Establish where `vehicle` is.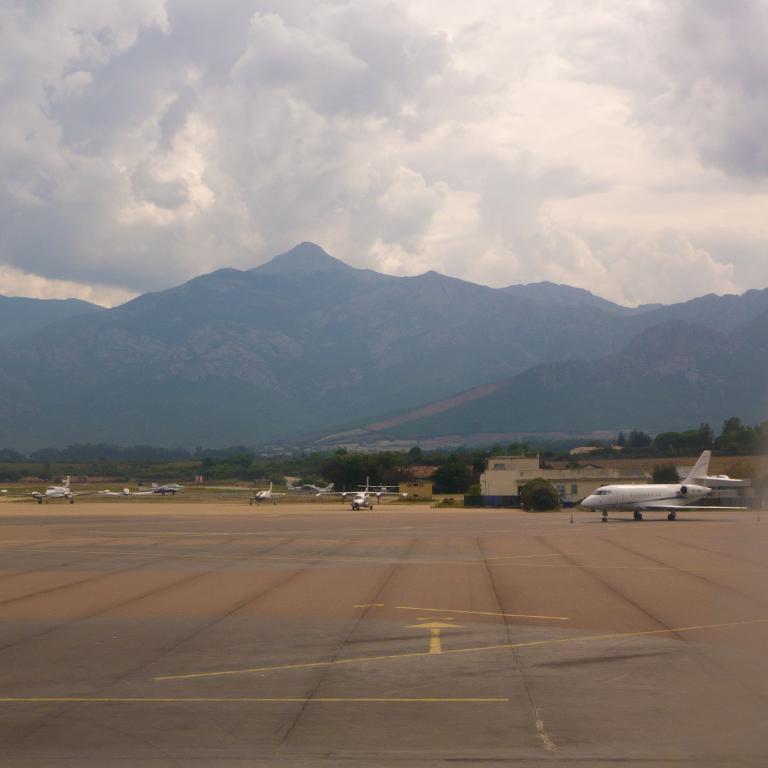
Established at Rect(579, 448, 748, 522).
